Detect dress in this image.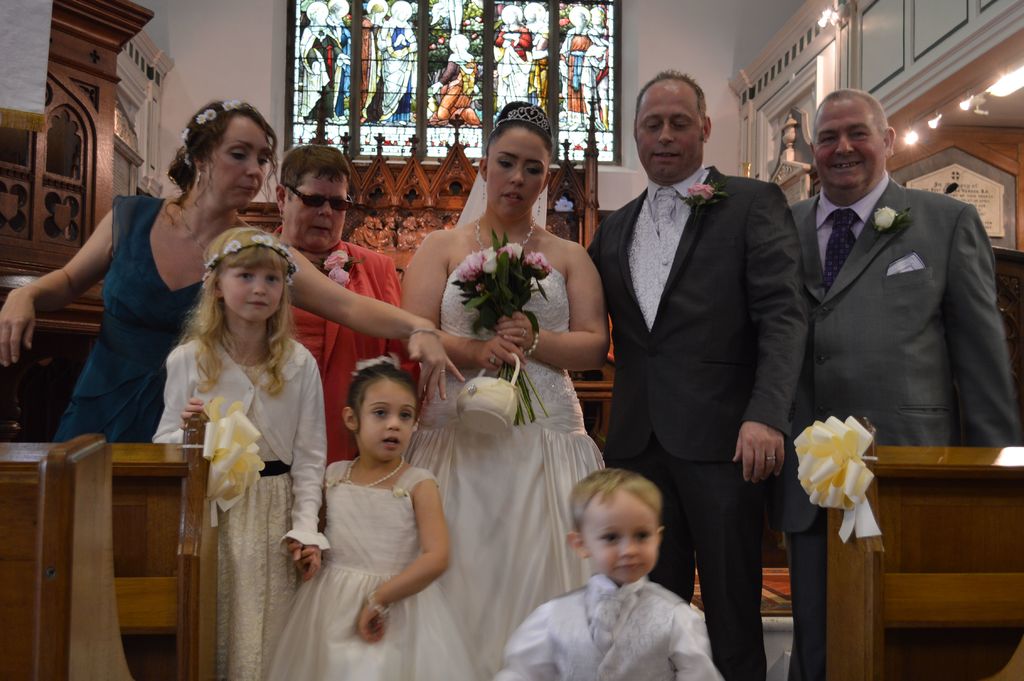
Detection: box=[177, 368, 299, 680].
